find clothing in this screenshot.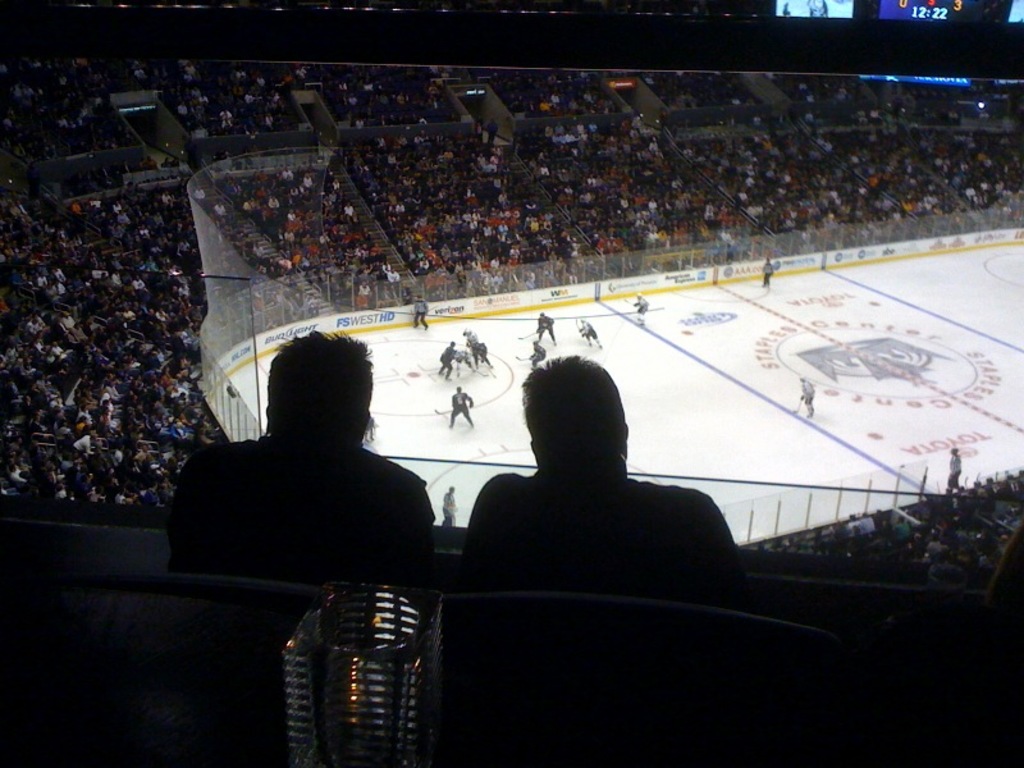
The bounding box for clothing is (x1=444, y1=389, x2=474, y2=424).
